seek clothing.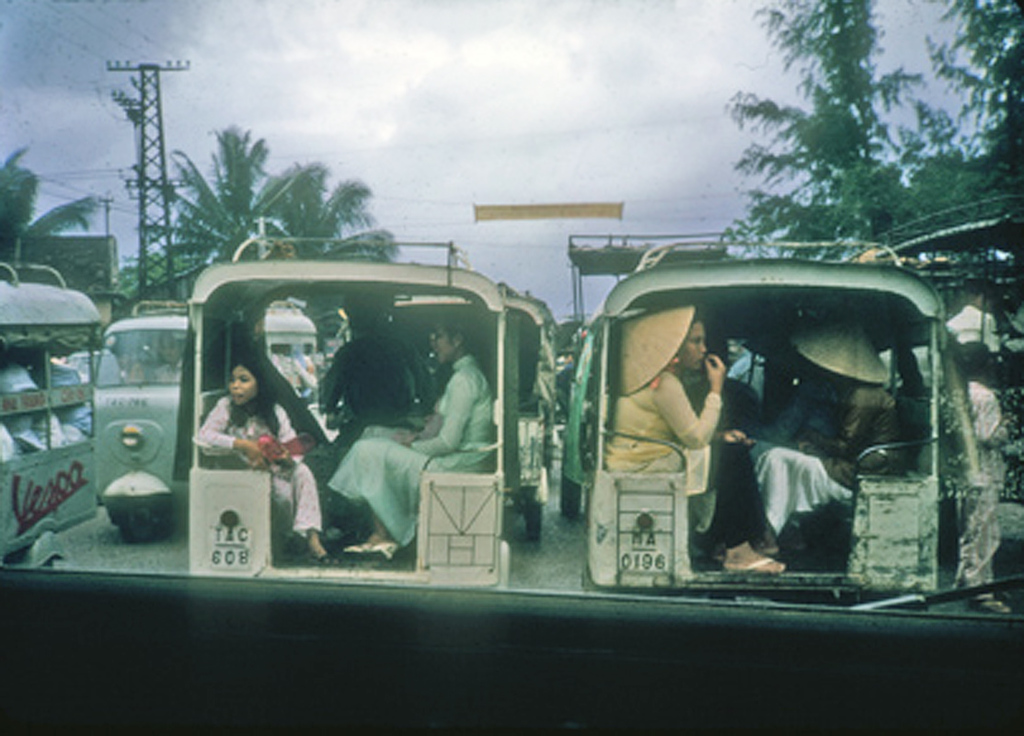
<region>947, 378, 1012, 588</region>.
